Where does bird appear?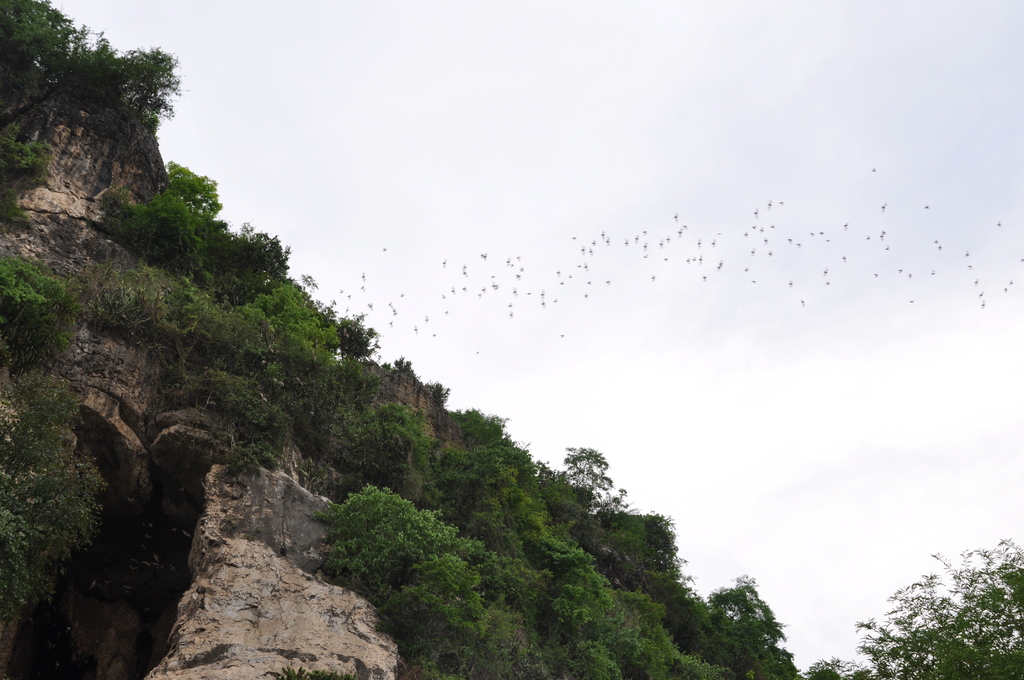
Appears at 475/350/481/355.
